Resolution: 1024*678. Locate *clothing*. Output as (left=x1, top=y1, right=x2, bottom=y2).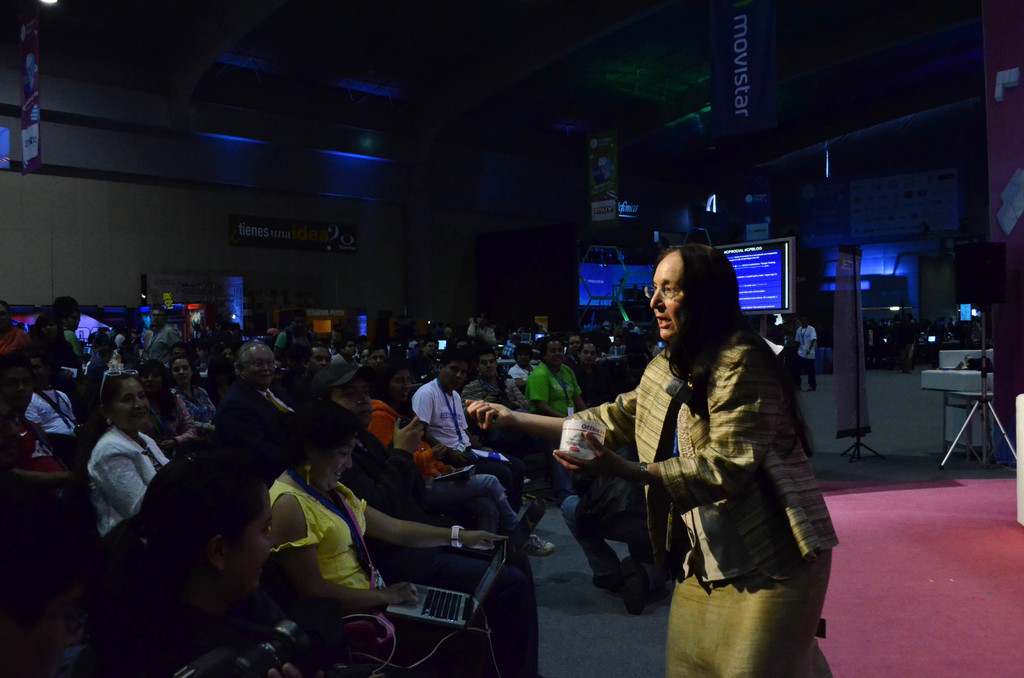
(left=410, top=377, right=494, bottom=469).
